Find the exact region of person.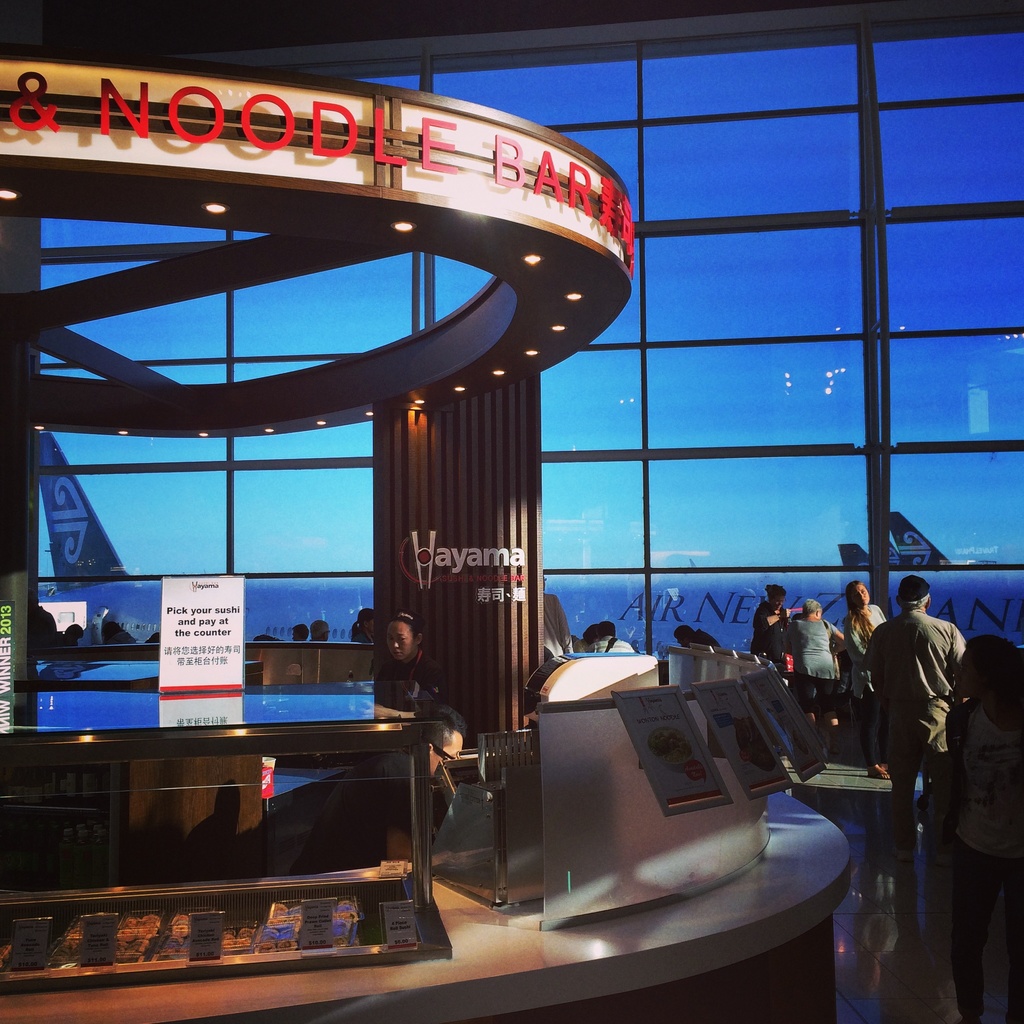
Exact region: locate(757, 584, 790, 668).
